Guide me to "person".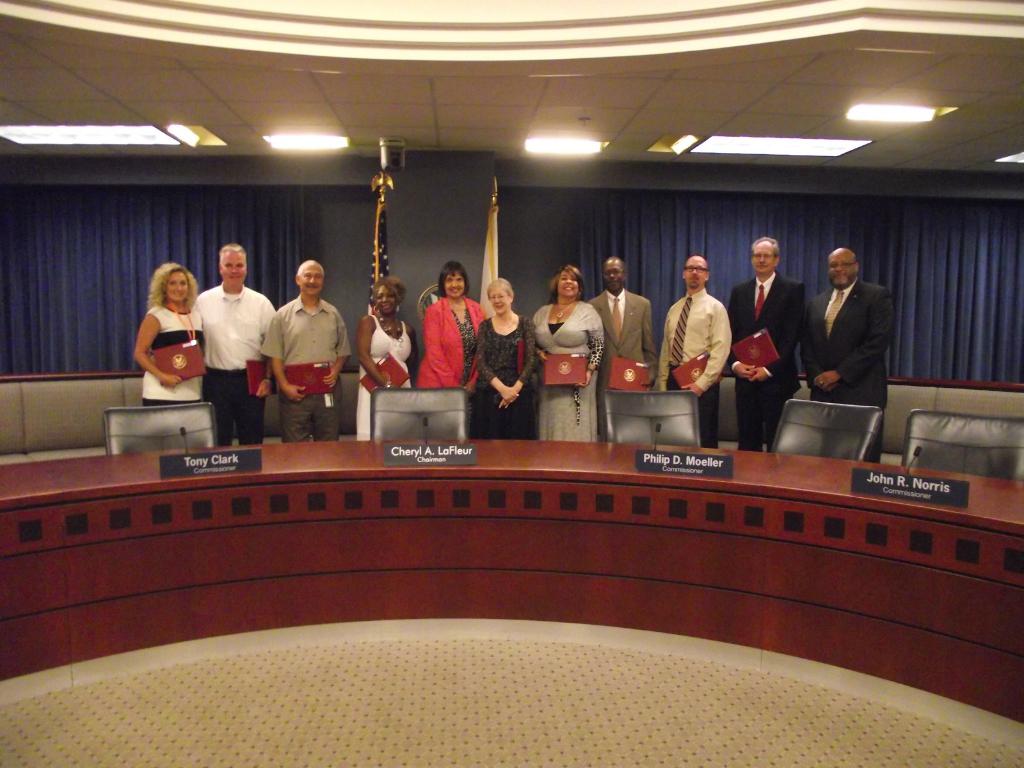
Guidance: crop(195, 246, 276, 442).
